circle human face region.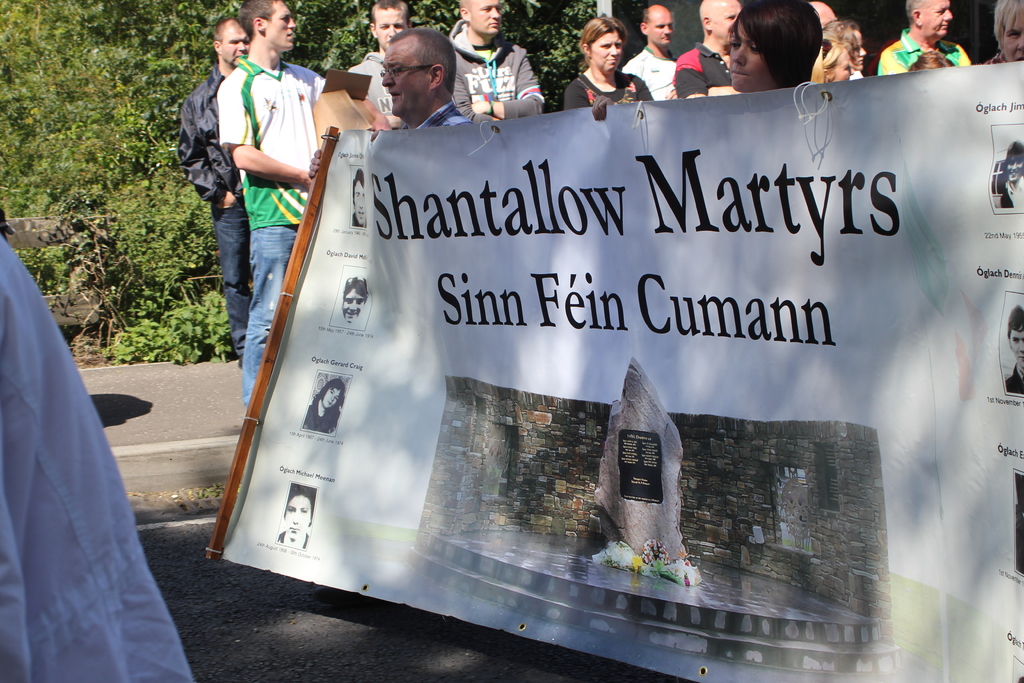
Region: (x1=732, y1=26, x2=776, y2=89).
